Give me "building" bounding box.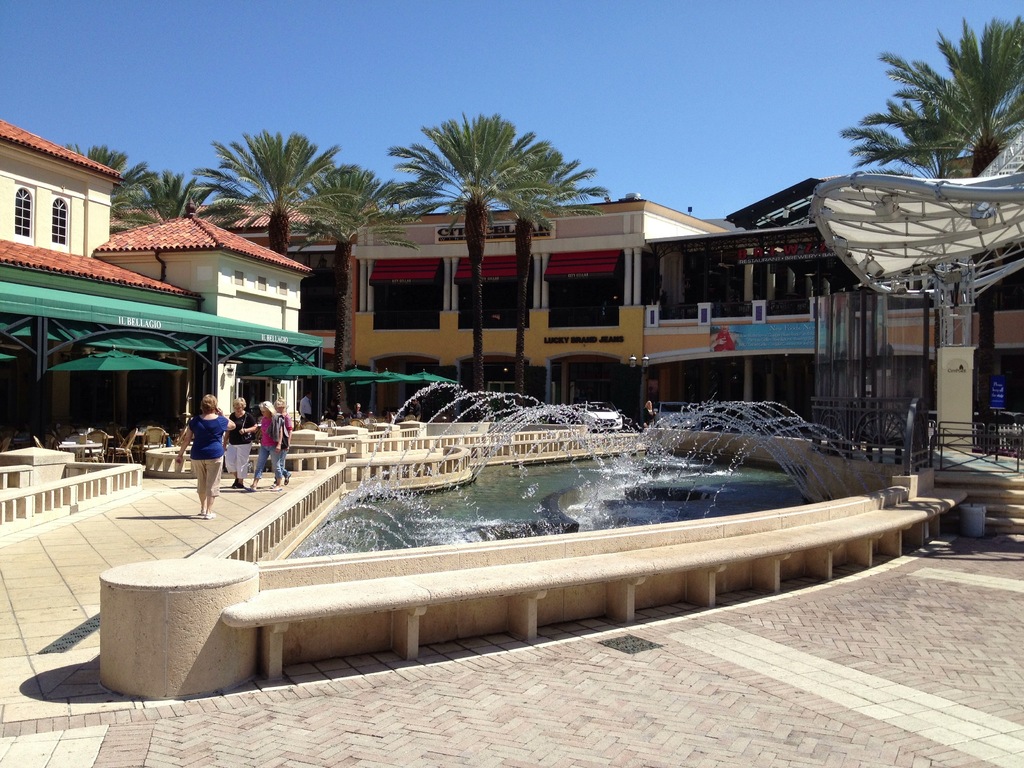
bbox(312, 195, 737, 421).
